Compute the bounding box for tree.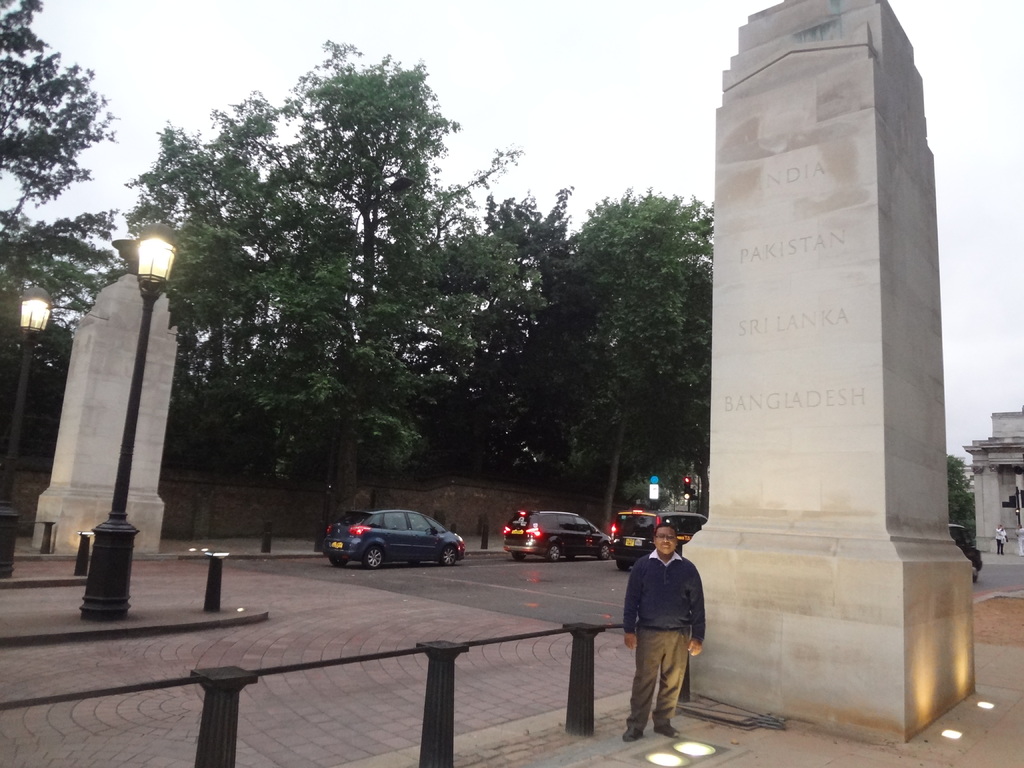
0:213:92:376.
